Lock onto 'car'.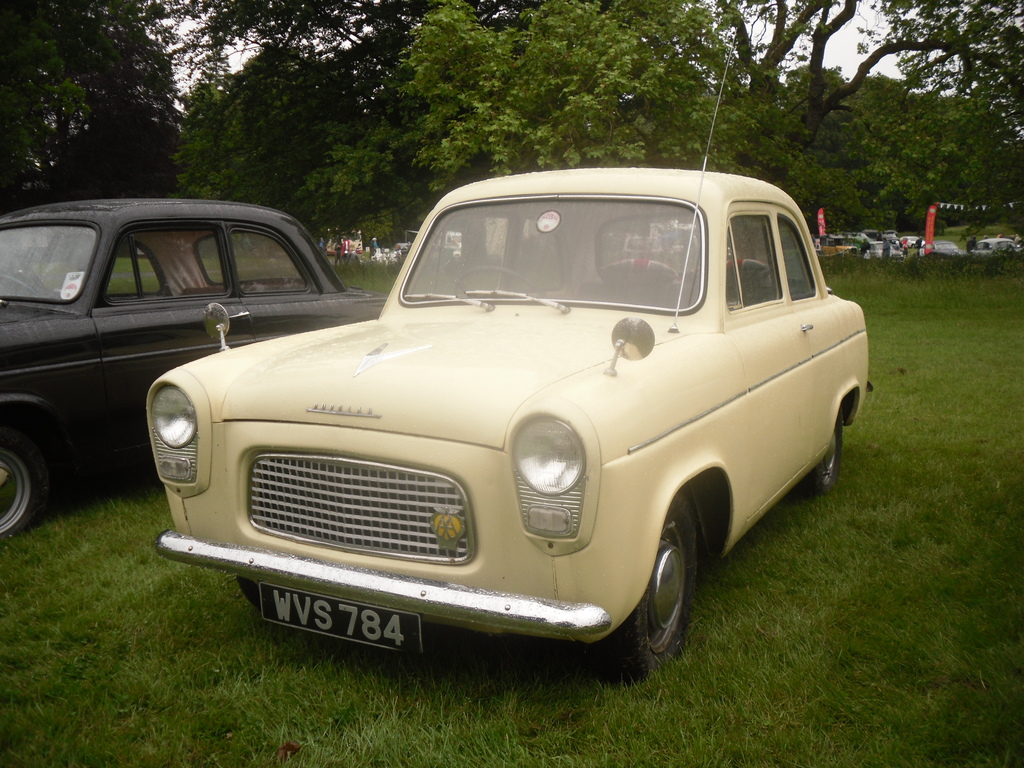
Locked: [left=0, top=198, right=394, bottom=547].
